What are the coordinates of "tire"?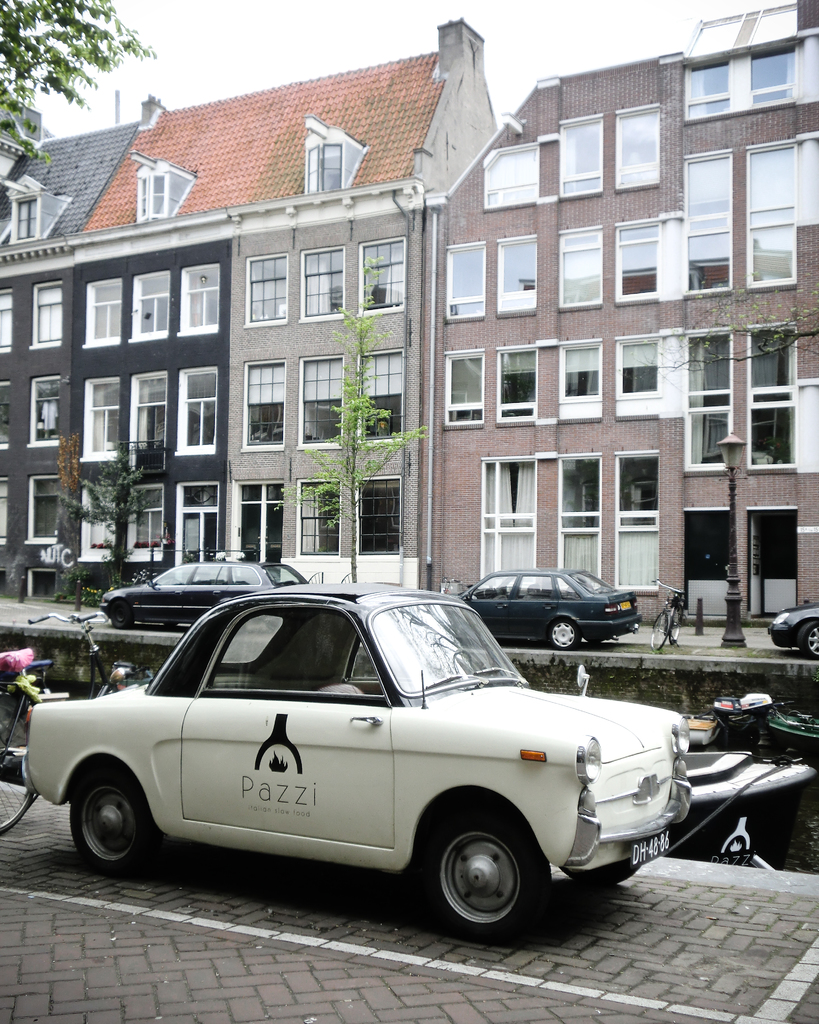
left=108, top=600, right=132, bottom=627.
